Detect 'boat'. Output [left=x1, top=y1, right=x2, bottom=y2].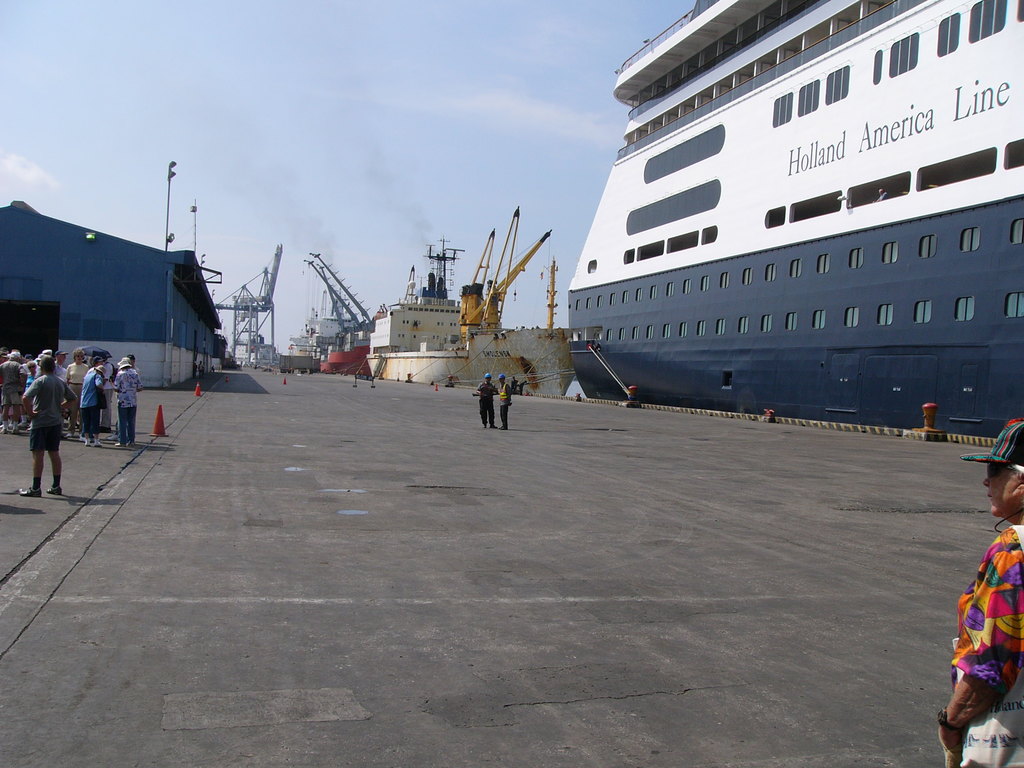
[left=308, top=241, right=372, bottom=383].
